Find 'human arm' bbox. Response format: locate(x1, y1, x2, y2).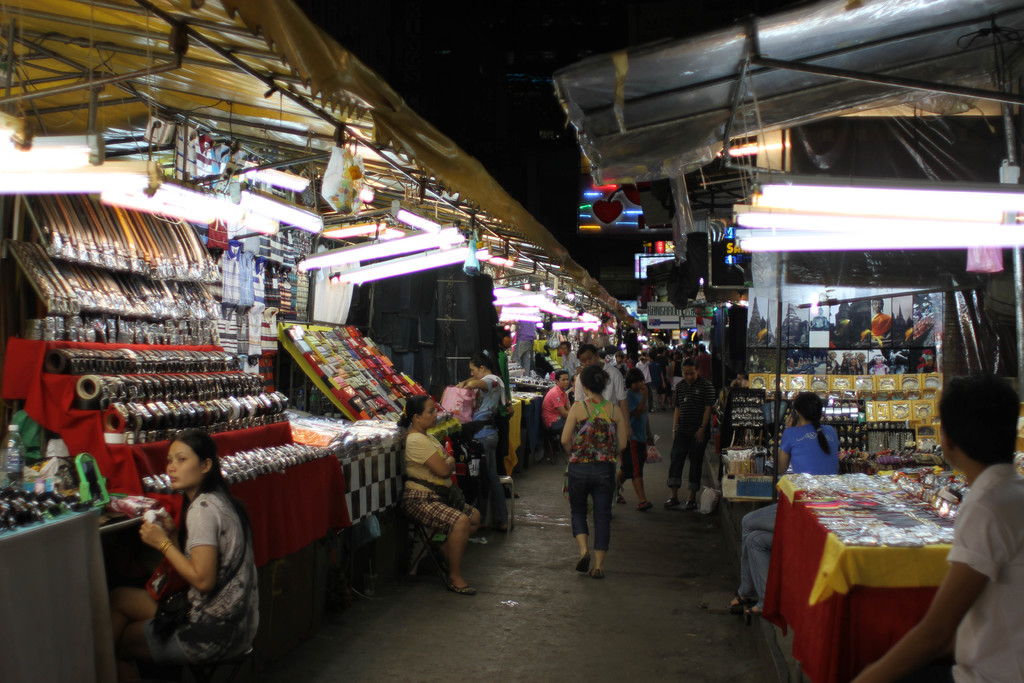
locate(909, 493, 1009, 671).
